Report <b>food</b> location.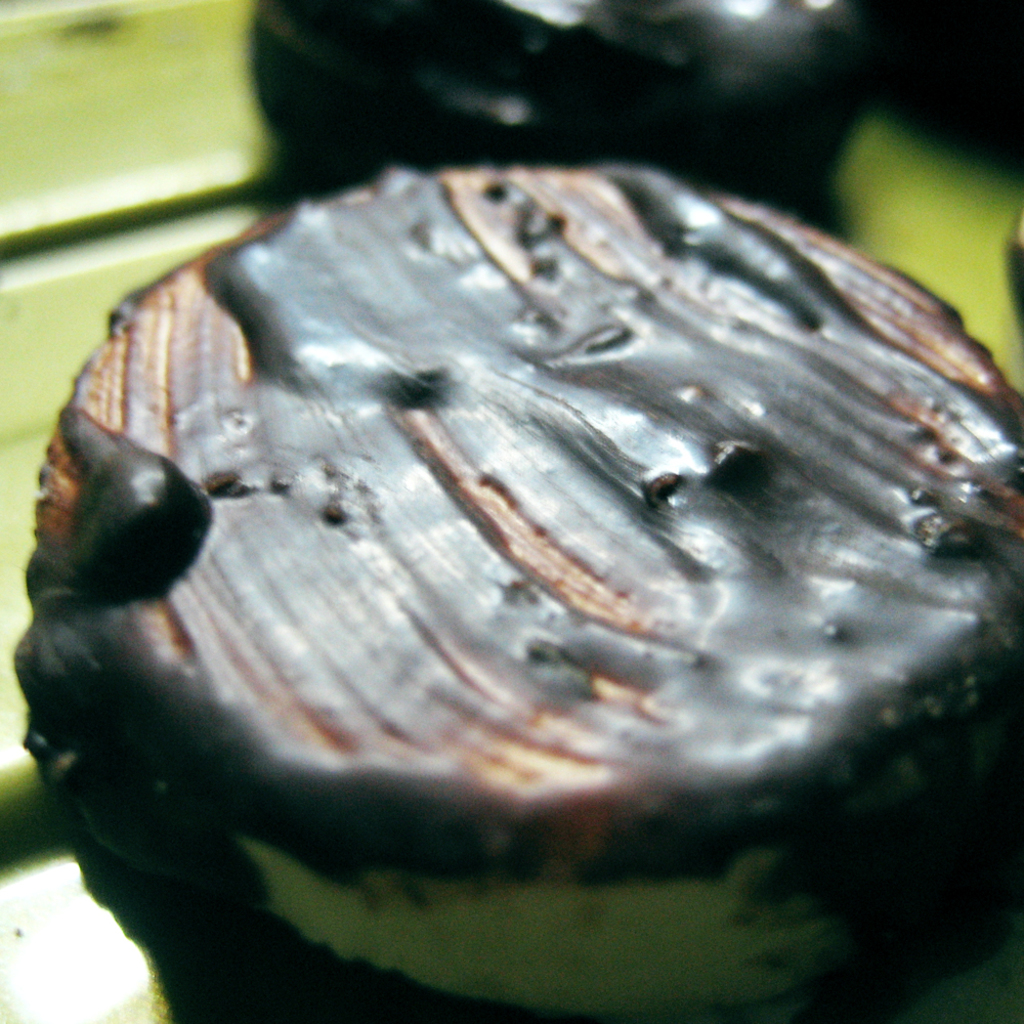
Report: left=11, top=164, right=1023, bottom=1023.
